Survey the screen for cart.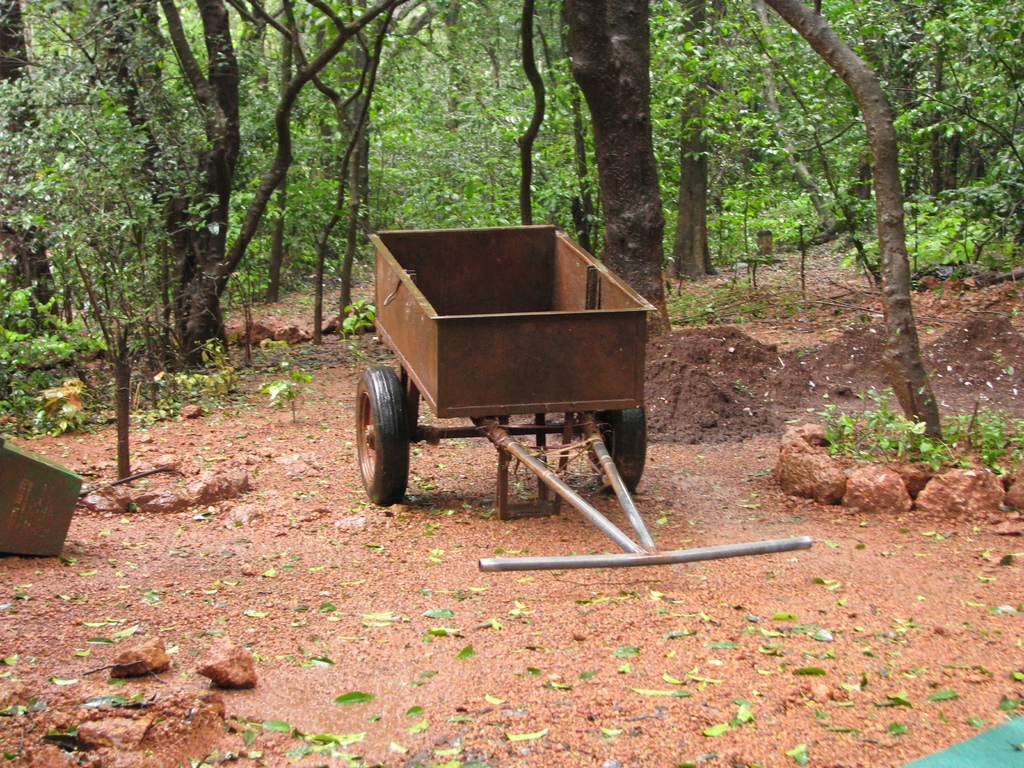
Survey found: <bbox>351, 223, 813, 574</bbox>.
